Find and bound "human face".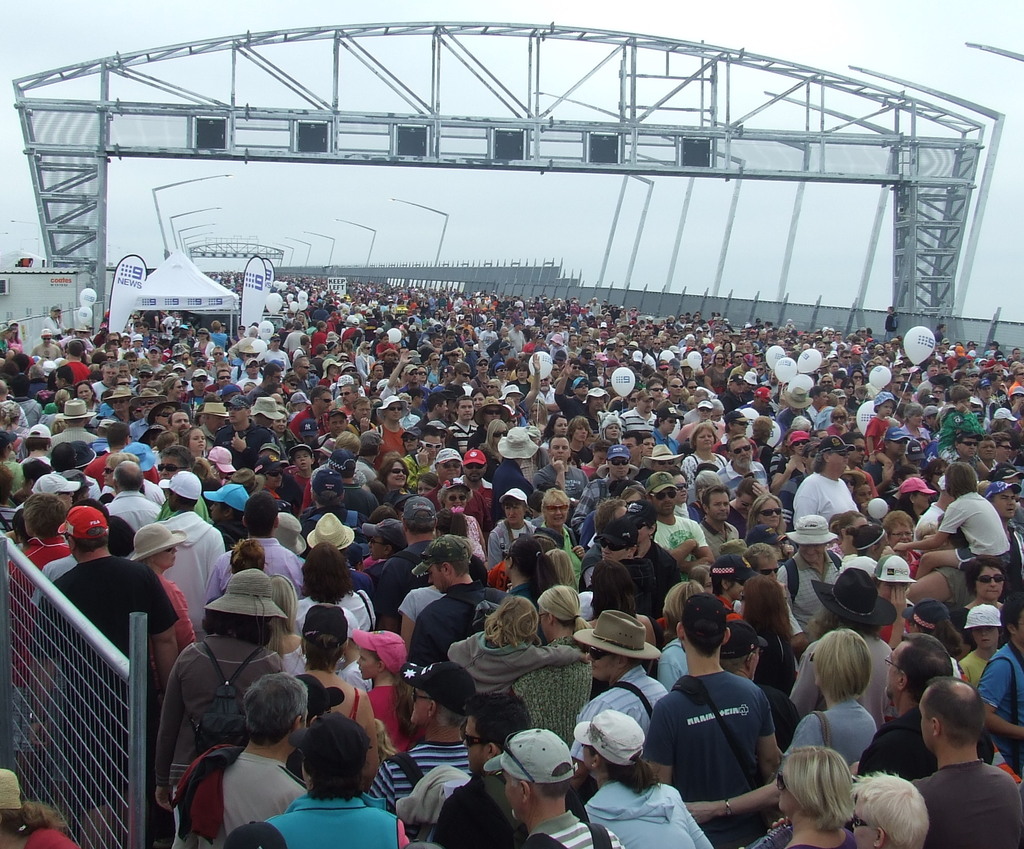
Bound: {"left": 606, "top": 424, "right": 619, "bottom": 439}.
